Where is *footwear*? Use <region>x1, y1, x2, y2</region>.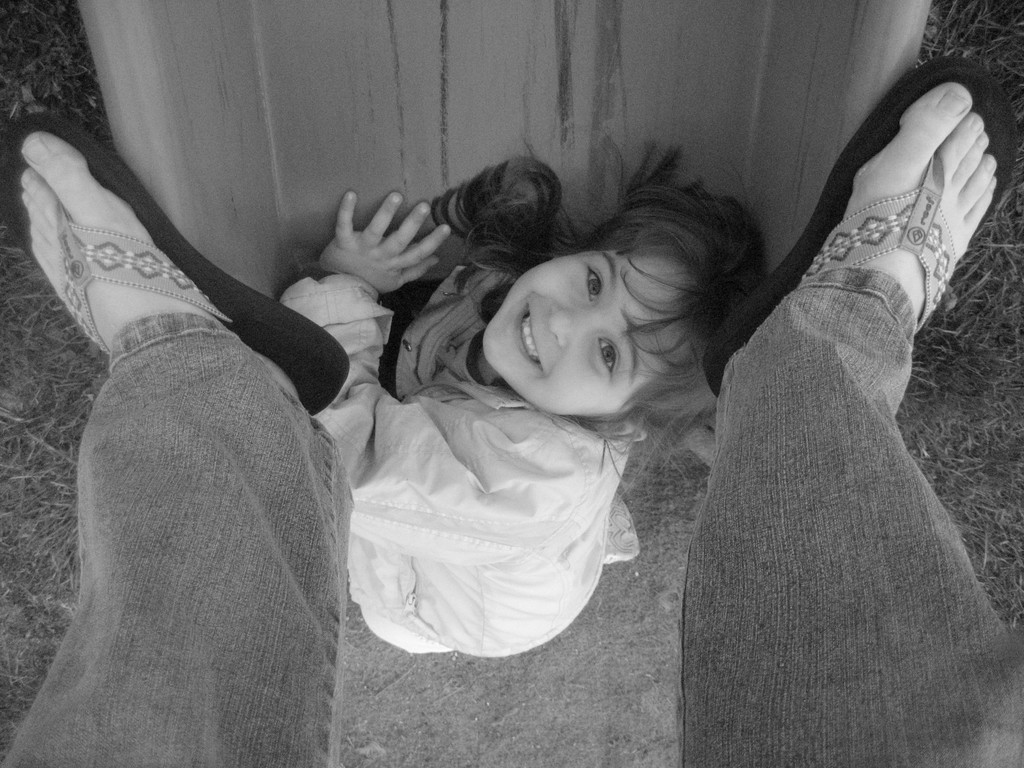
<region>700, 54, 1020, 397</region>.
